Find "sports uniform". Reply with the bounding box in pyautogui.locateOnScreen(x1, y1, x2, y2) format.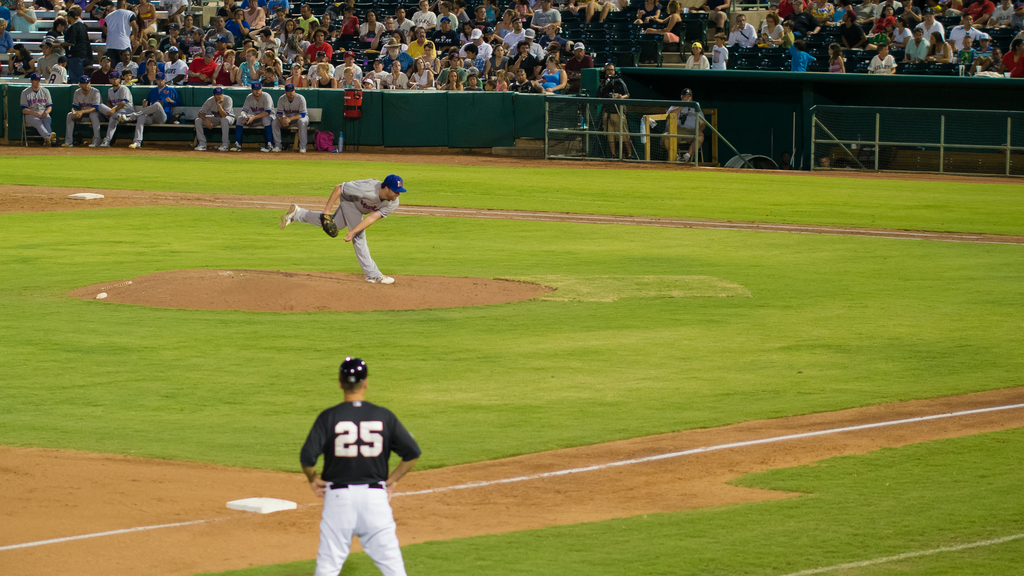
pyautogui.locateOnScreen(134, 80, 173, 141).
